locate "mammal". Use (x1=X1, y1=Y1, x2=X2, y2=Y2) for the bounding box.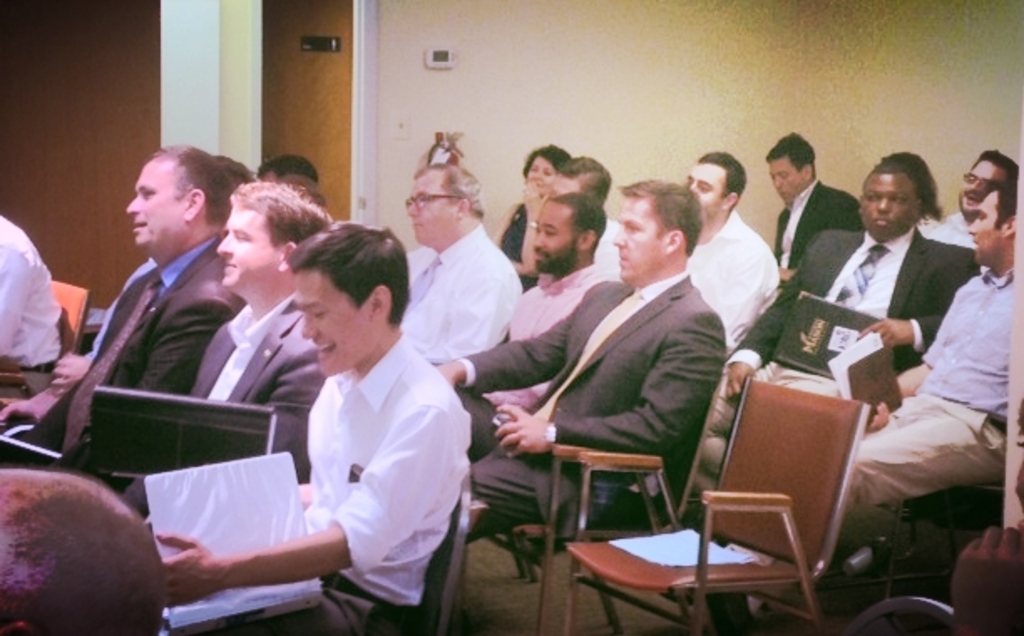
(x1=947, y1=395, x2=1022, y2=634).
